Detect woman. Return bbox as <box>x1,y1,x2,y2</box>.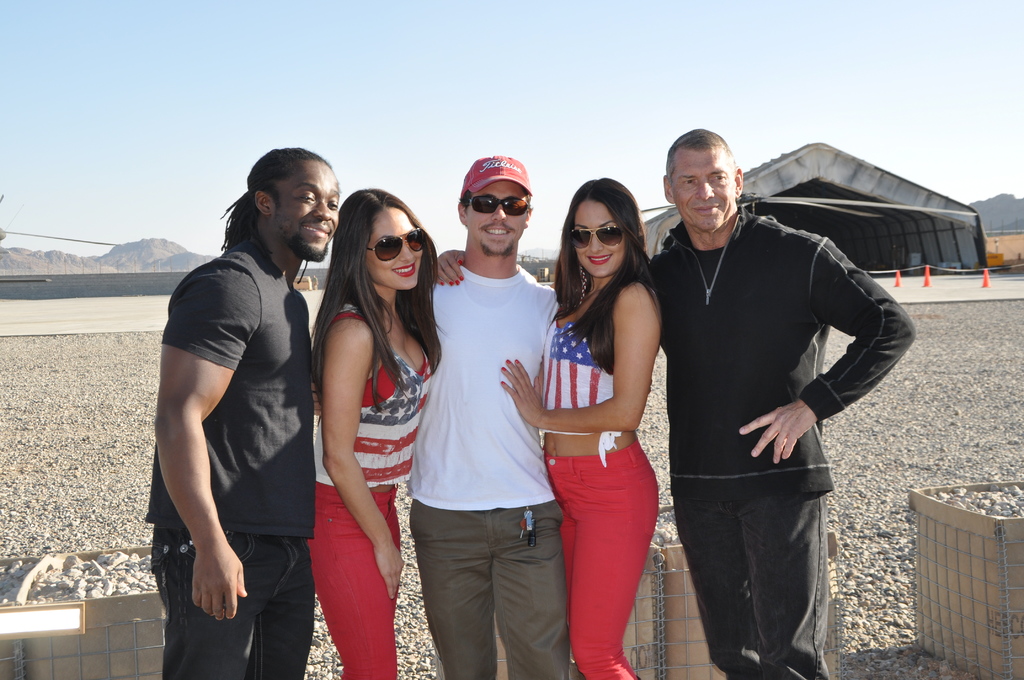
<box>307,188,447,679</box>.
